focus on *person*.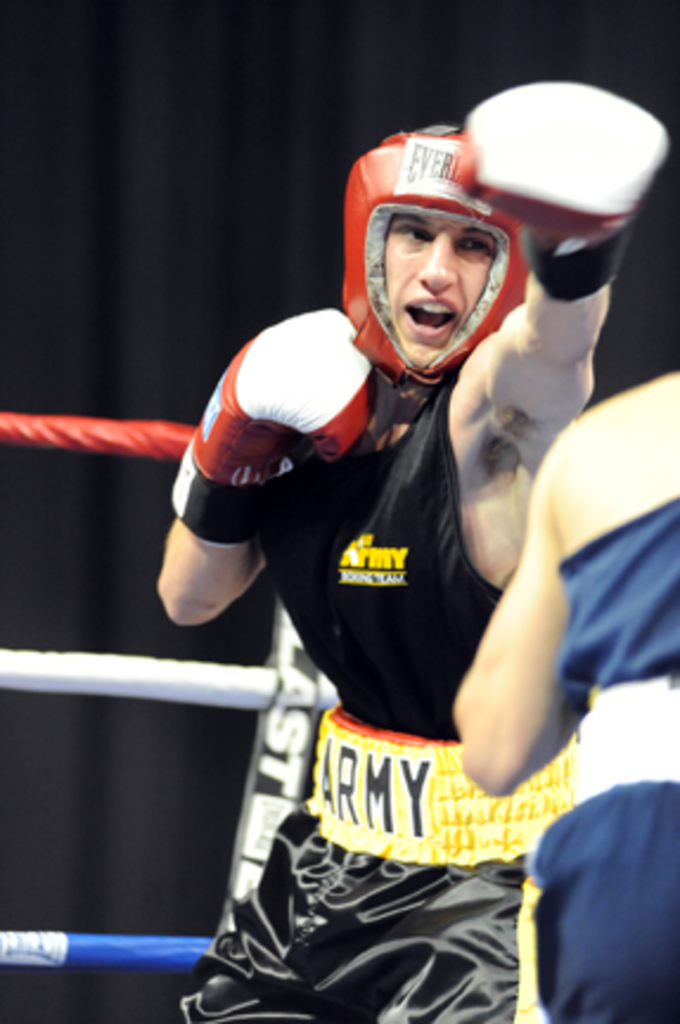
Focused at l=453, t=370, r=678, b=1022.
